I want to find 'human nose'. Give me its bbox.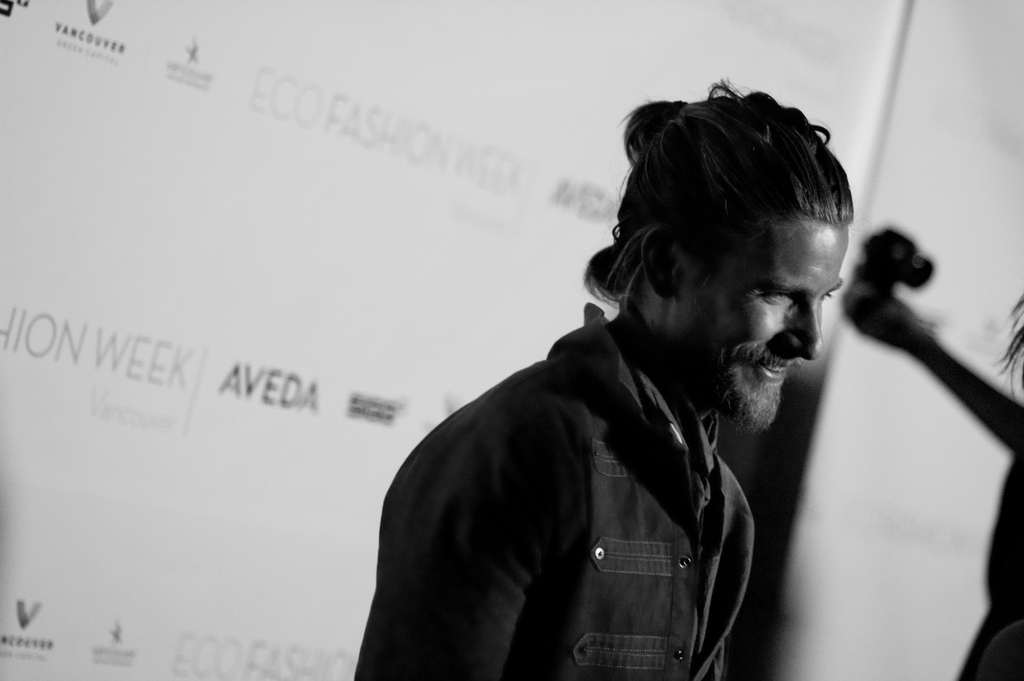
775/300/822/357.
